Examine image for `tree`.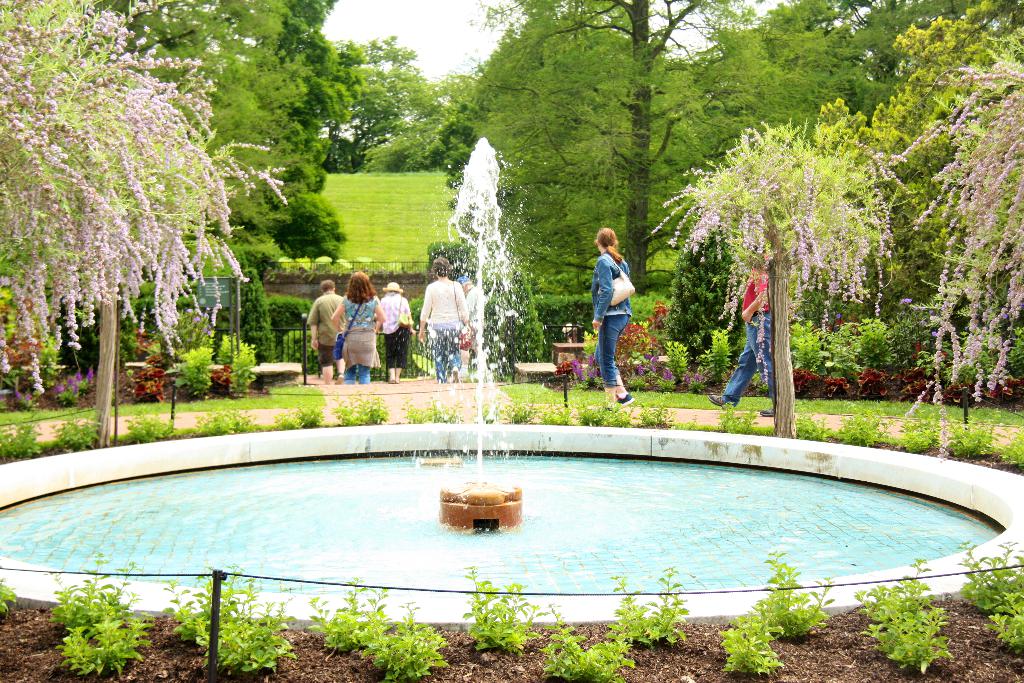
Examination result: (left=220, top=193, right=351, bottom=278).
